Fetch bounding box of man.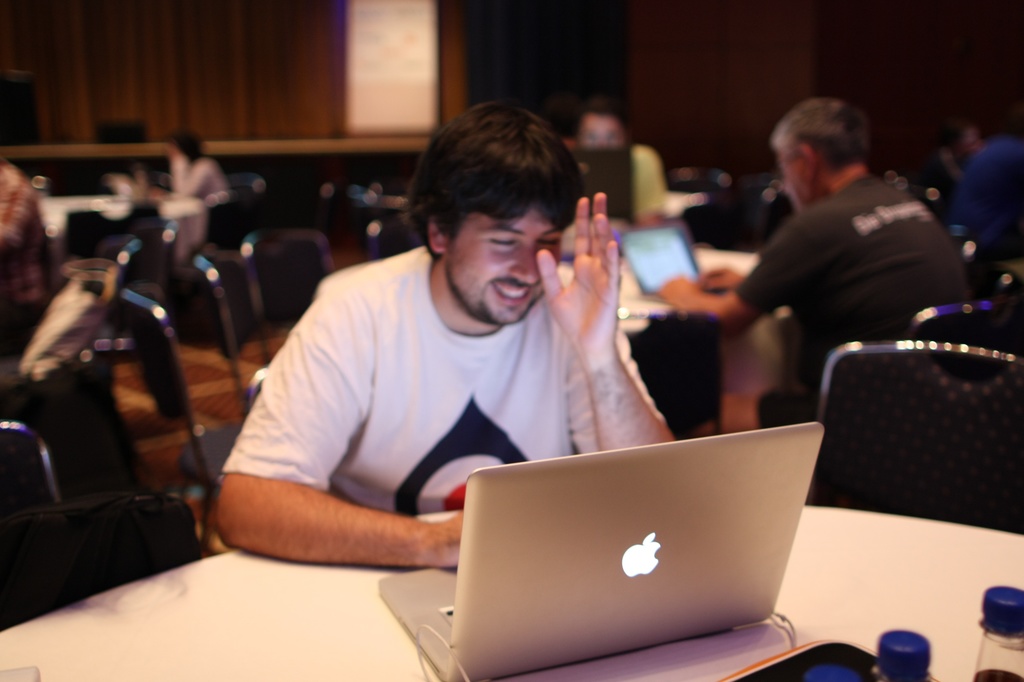
Bbox: rect(660, 93, 972, 442).
